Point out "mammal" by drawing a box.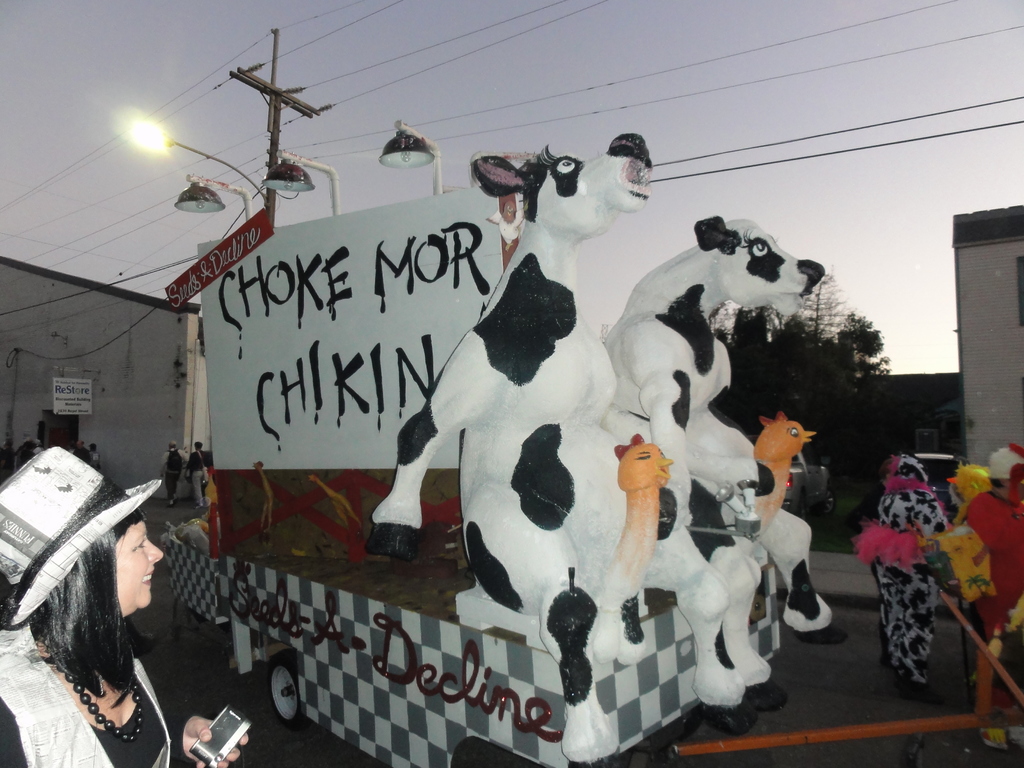
3 465 192 749.
